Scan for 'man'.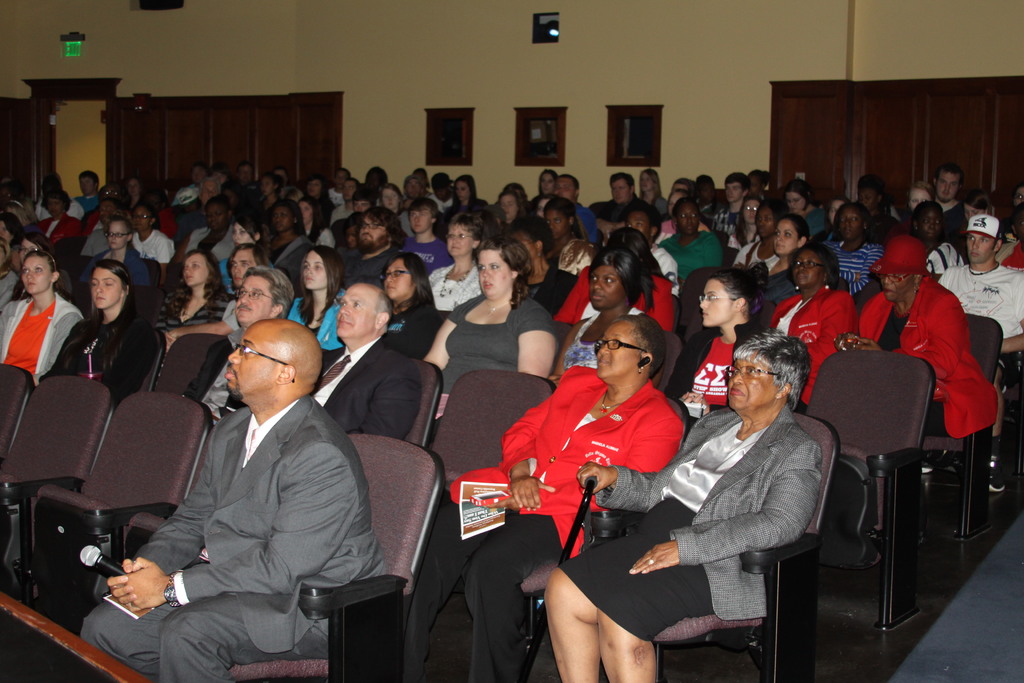
Scan result: bbox=(186, 267, 300, 411).
